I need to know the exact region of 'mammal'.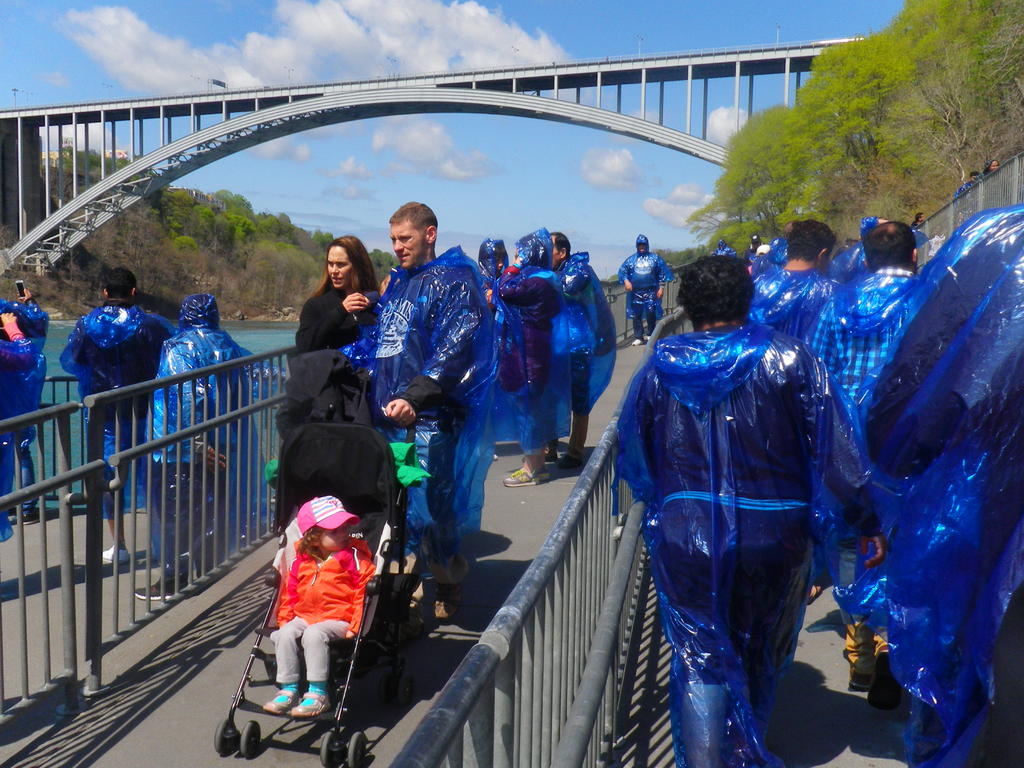
Region: BBox(833, 213, 892, 281).
